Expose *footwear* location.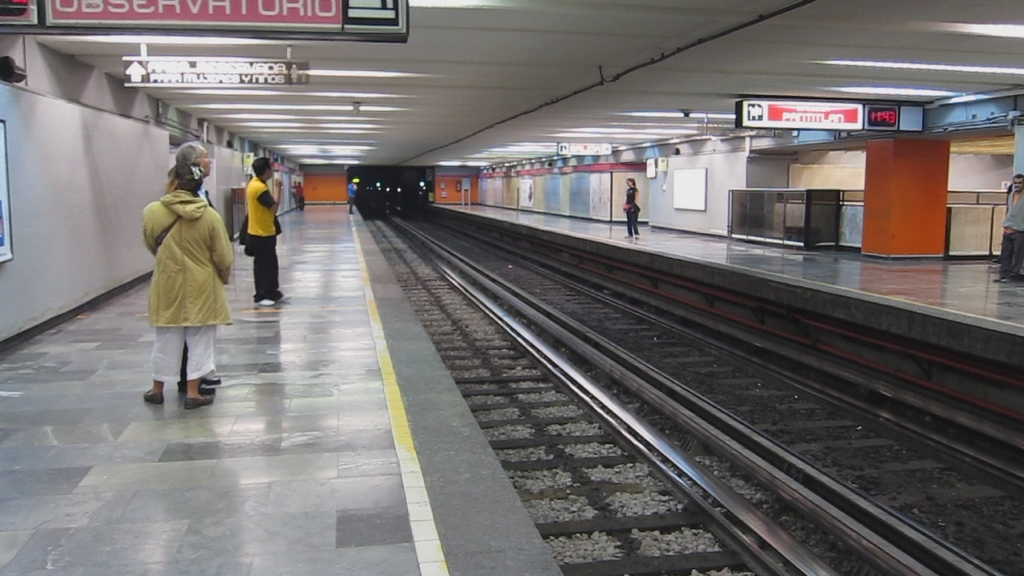
Exposed at locate(188, 396, 212, 410).
